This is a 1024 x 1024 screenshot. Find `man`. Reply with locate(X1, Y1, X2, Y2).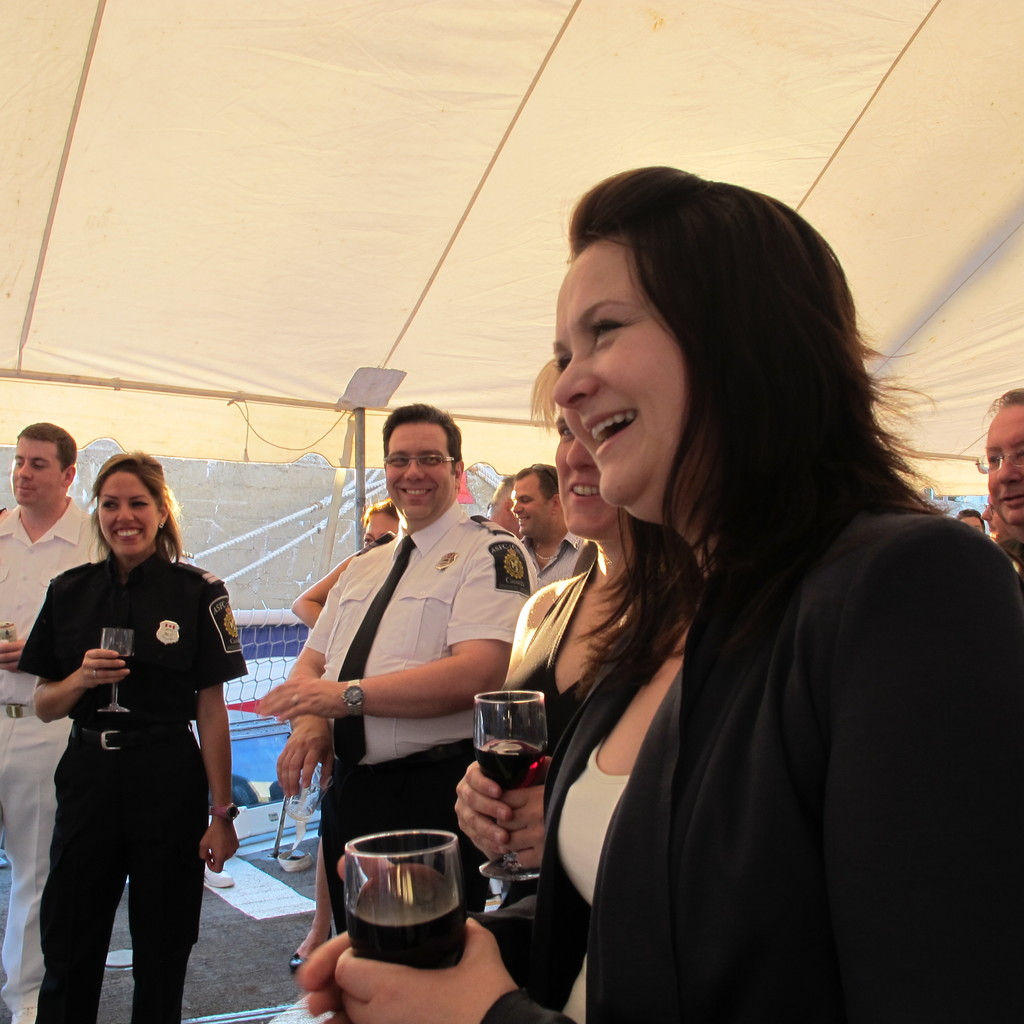
locate(956, 508, 991, 538).
